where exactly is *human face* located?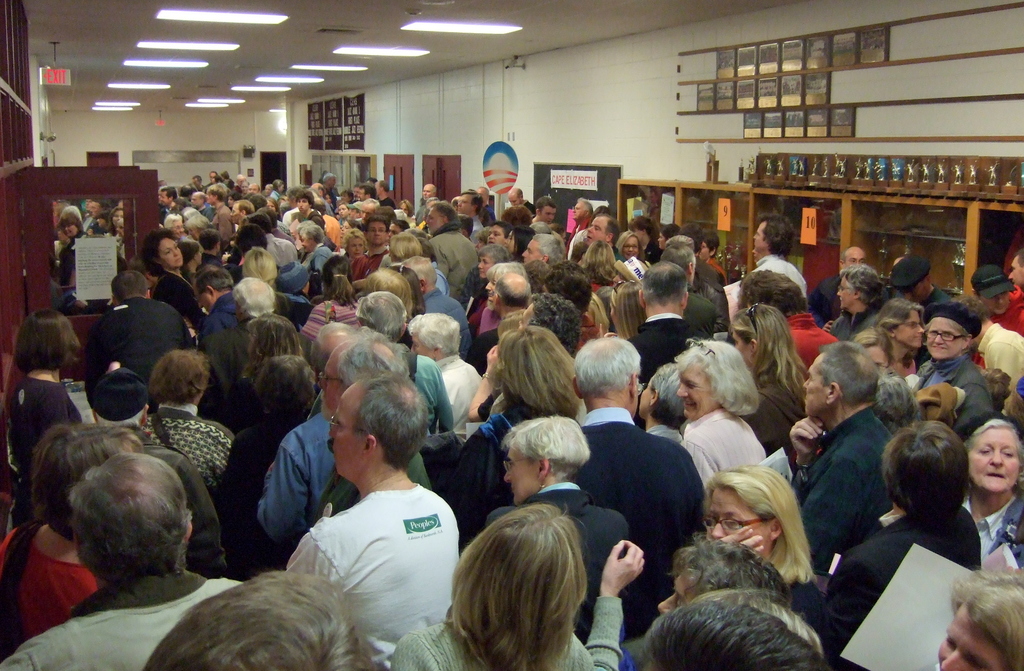
Its bounding box is bbox=[358, 190, 366, 200].
